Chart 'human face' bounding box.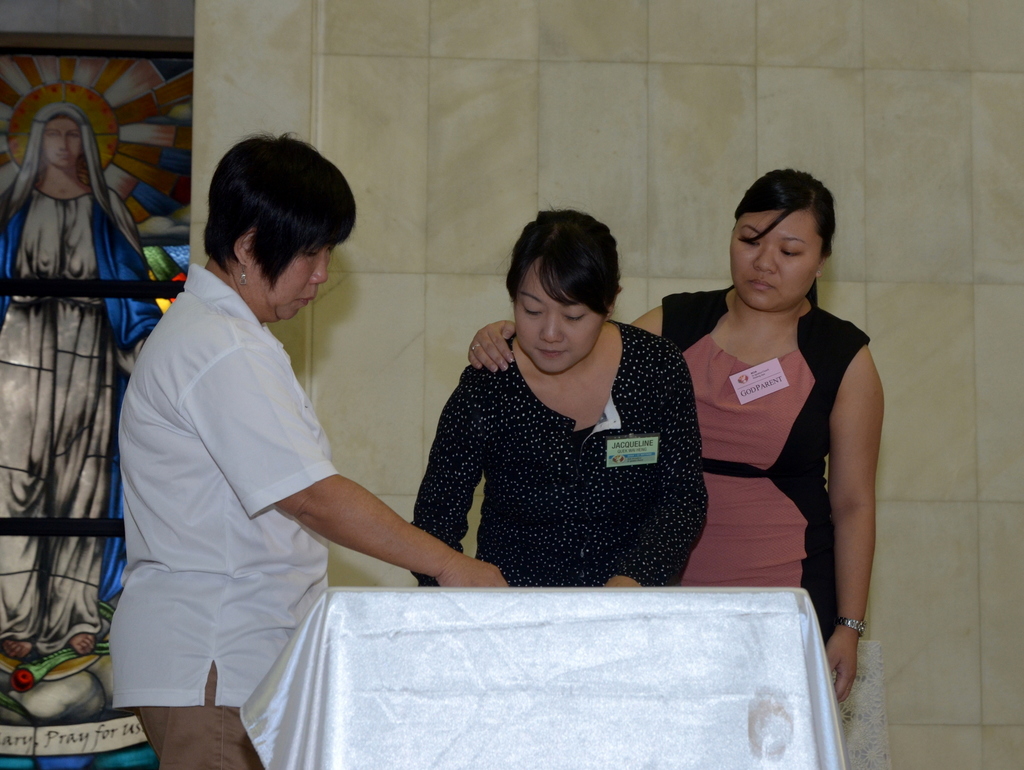
Charted: select_region(45, 115, 82, 168).
